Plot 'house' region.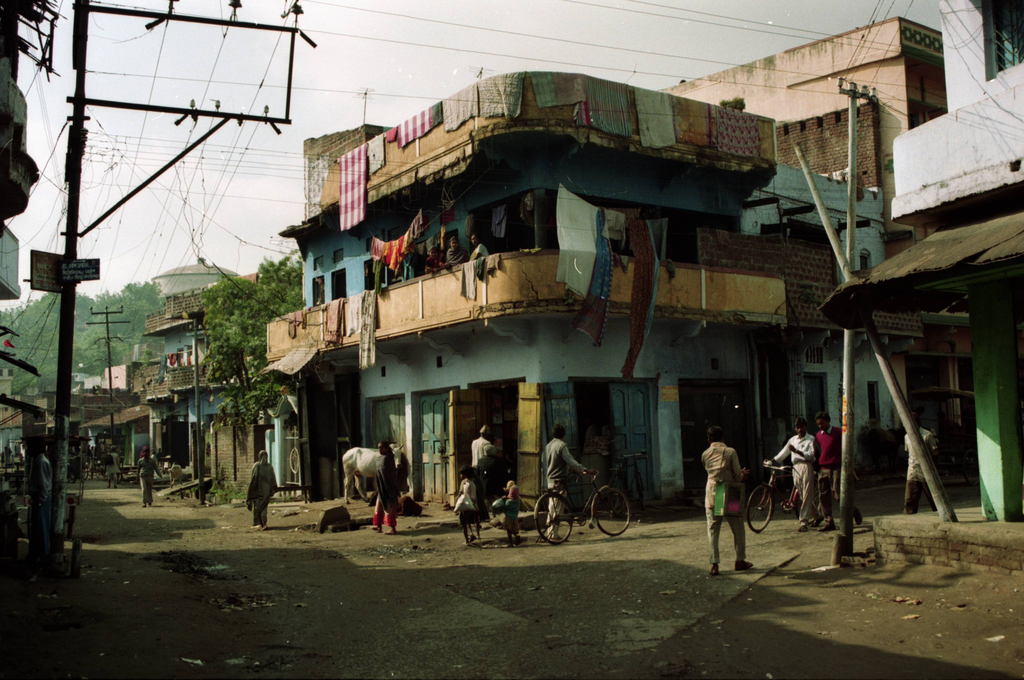
Plotted at box=[0, 0, 53, 470].
